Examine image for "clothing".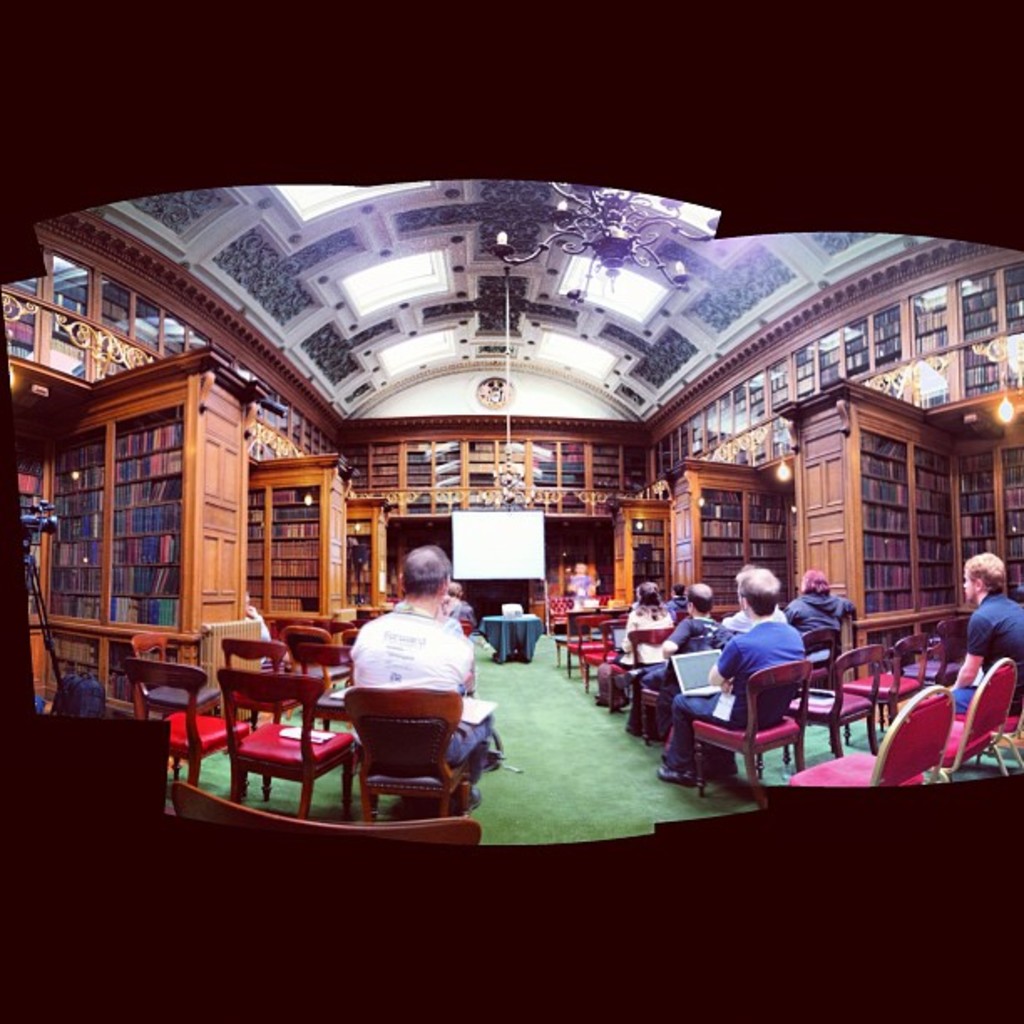
Examination result: <box>668,626,800,775</box>.
